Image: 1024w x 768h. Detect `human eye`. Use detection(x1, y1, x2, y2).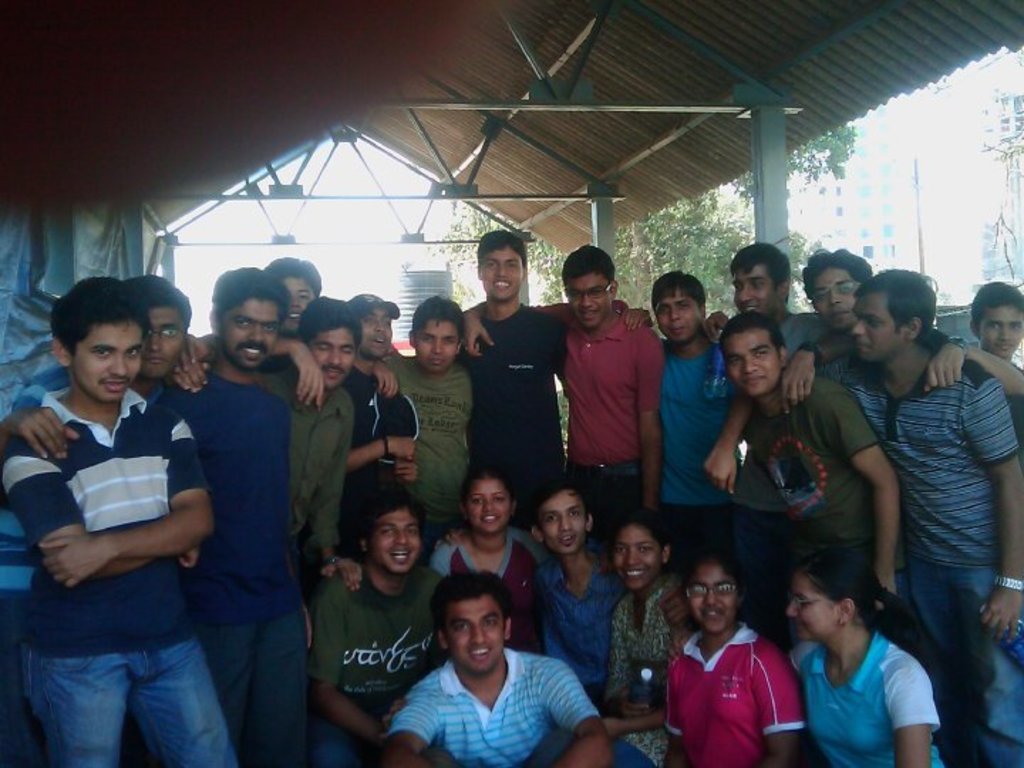
detection(657, 302, 671, 316).
